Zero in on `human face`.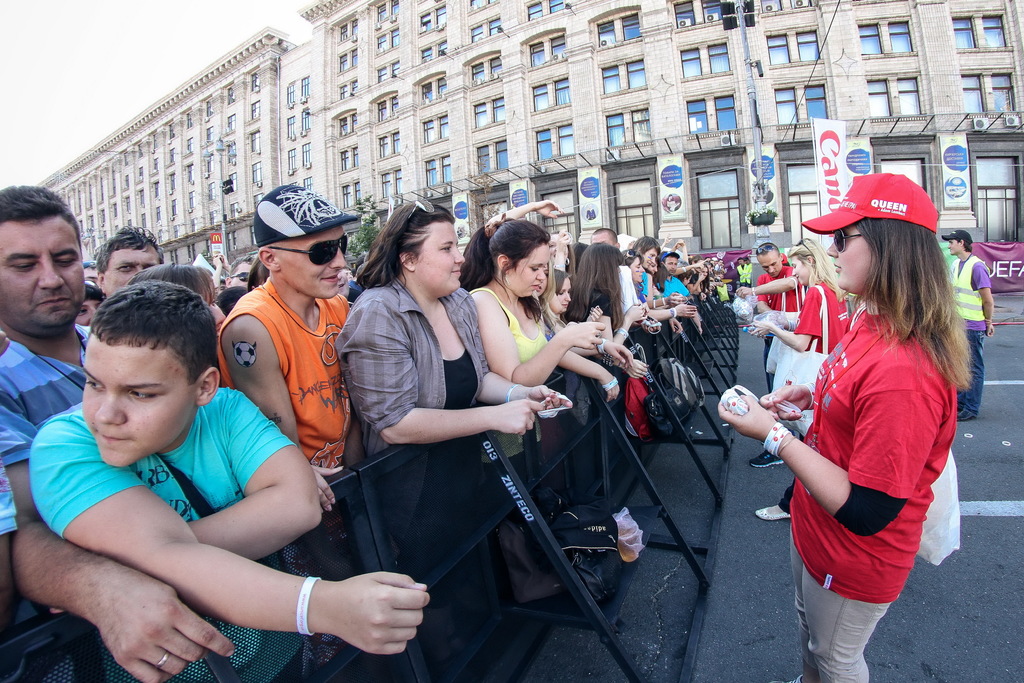
Zeroed in: {"x1": 103, "y1": 243, "x2": 157, "y2": 294}.
